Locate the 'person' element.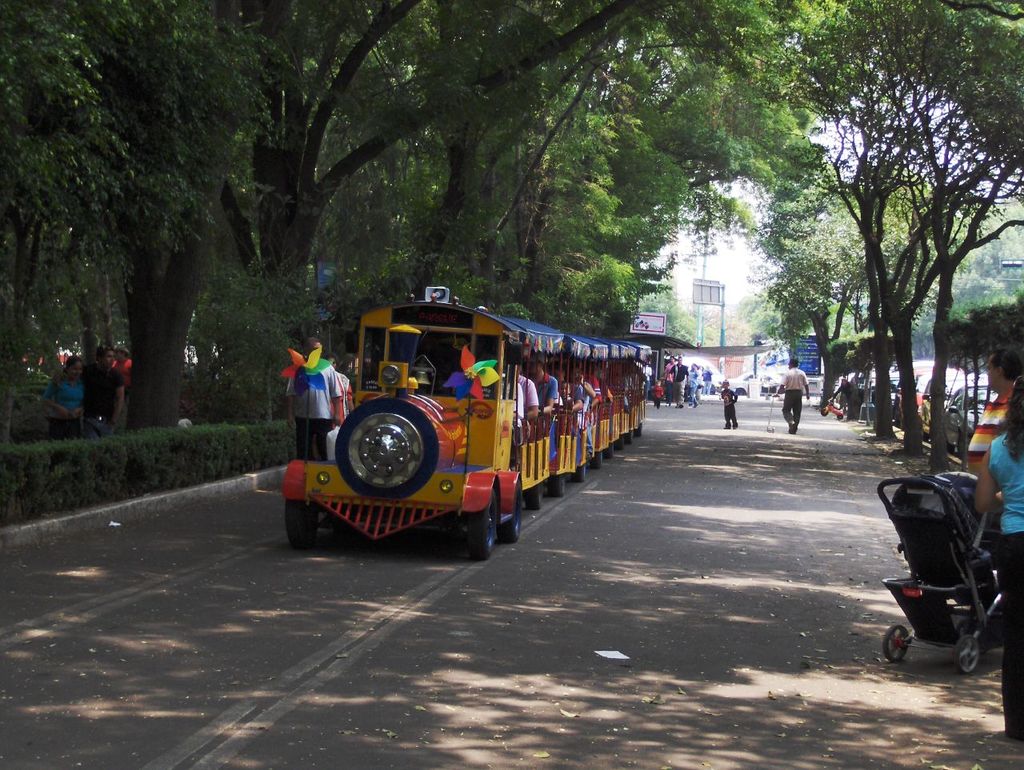
Element bbox: Rect(683, 363, 695, 407).
